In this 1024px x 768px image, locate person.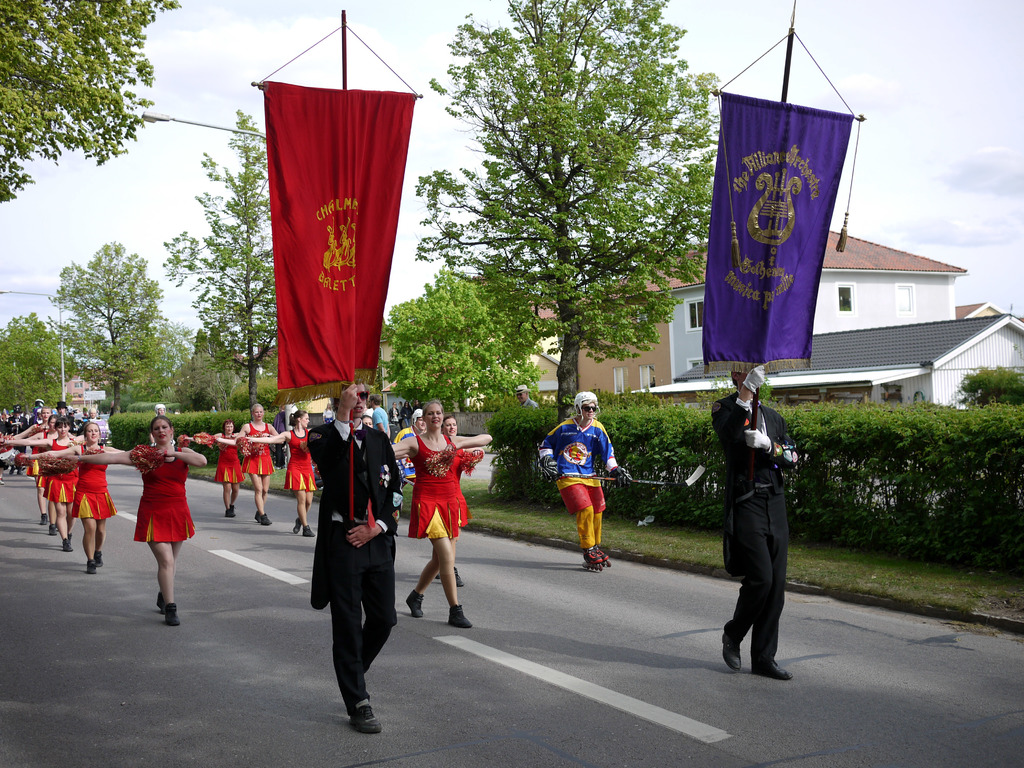
Bounding box: box(372, 400, 390, 430).
